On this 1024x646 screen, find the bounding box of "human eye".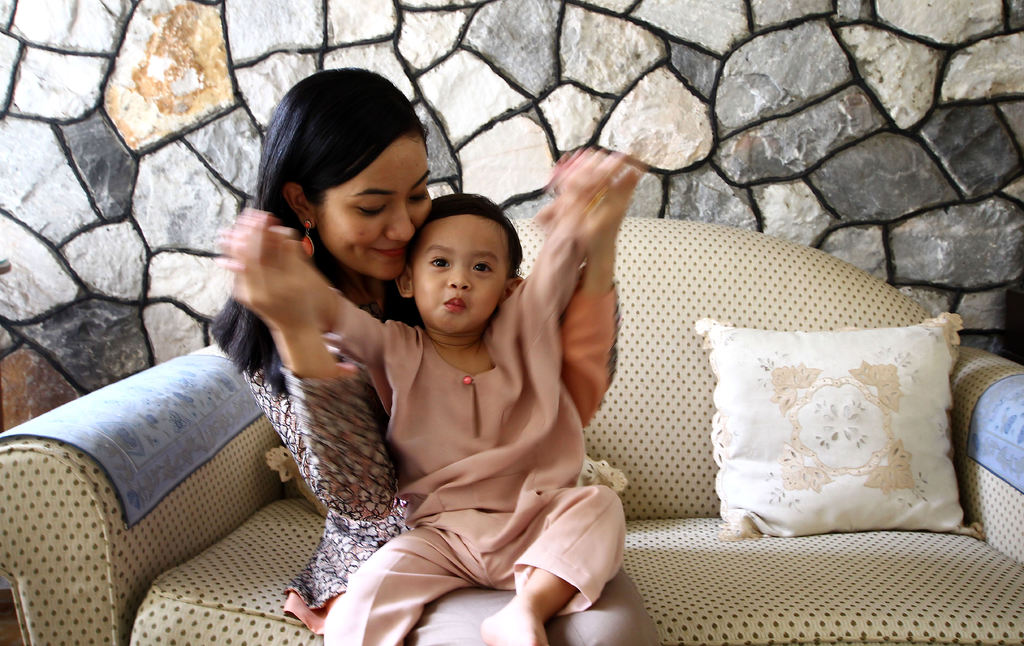
Bounding box: 425, 251, 455, 271.
